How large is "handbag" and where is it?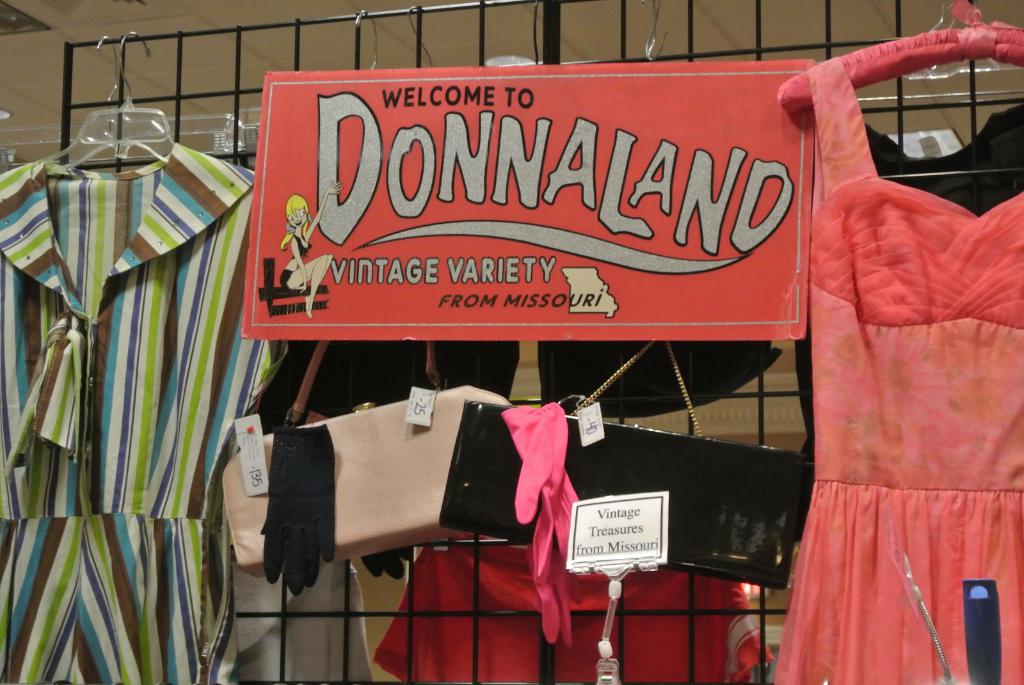
Bounding box: 212:340:532:583.
